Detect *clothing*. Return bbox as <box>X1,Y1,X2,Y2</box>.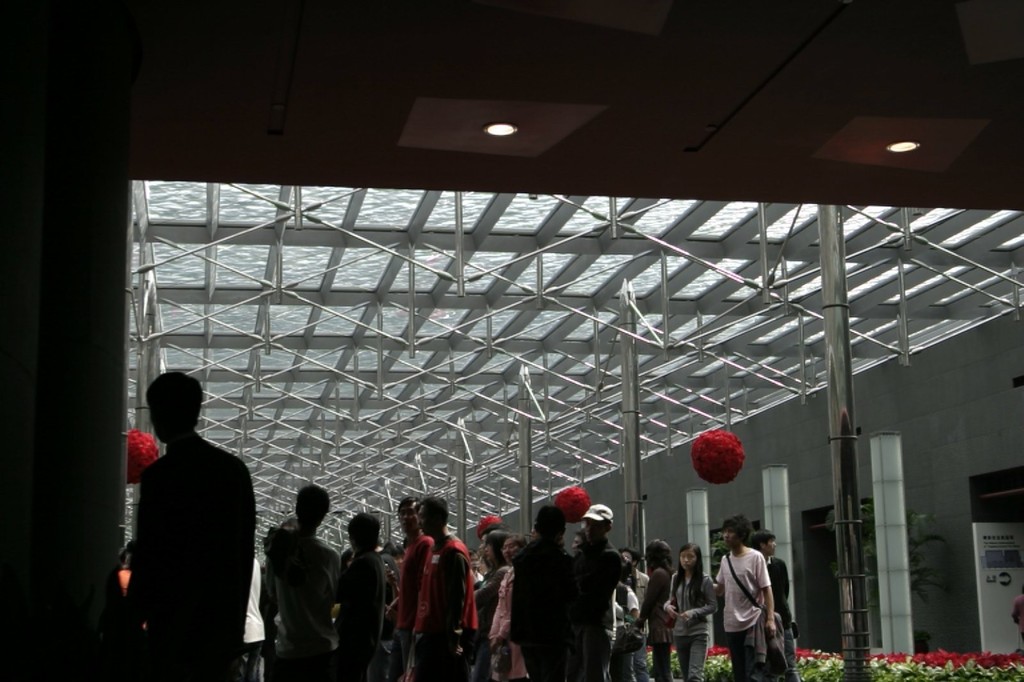
<box>712,532,771,657</box>.
